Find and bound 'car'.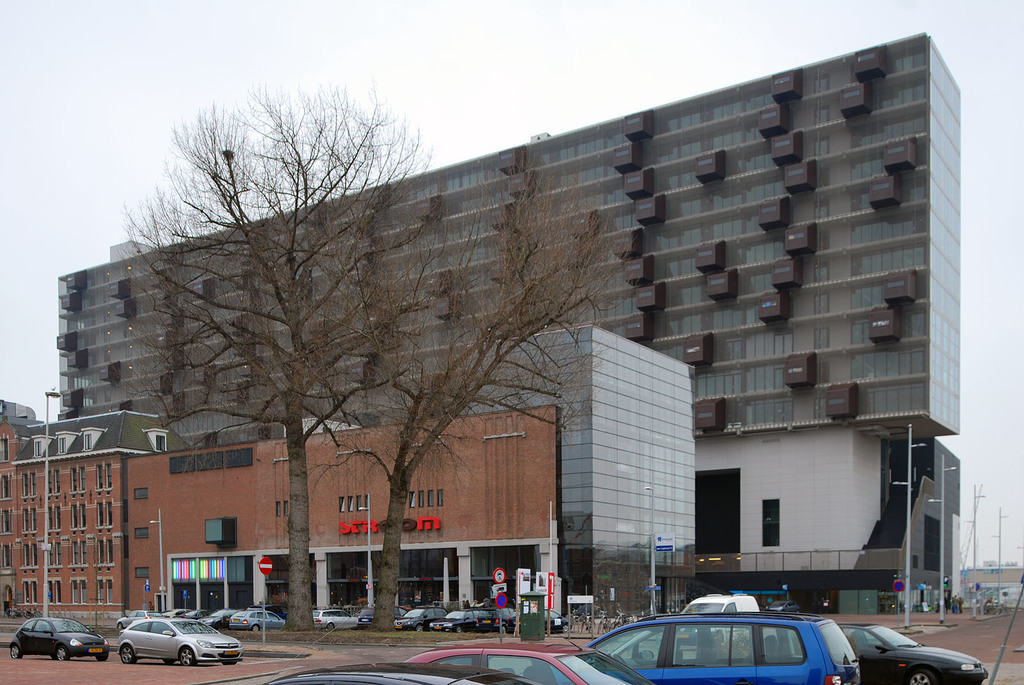
Bound: Rect(119, 617, 243, 666).
